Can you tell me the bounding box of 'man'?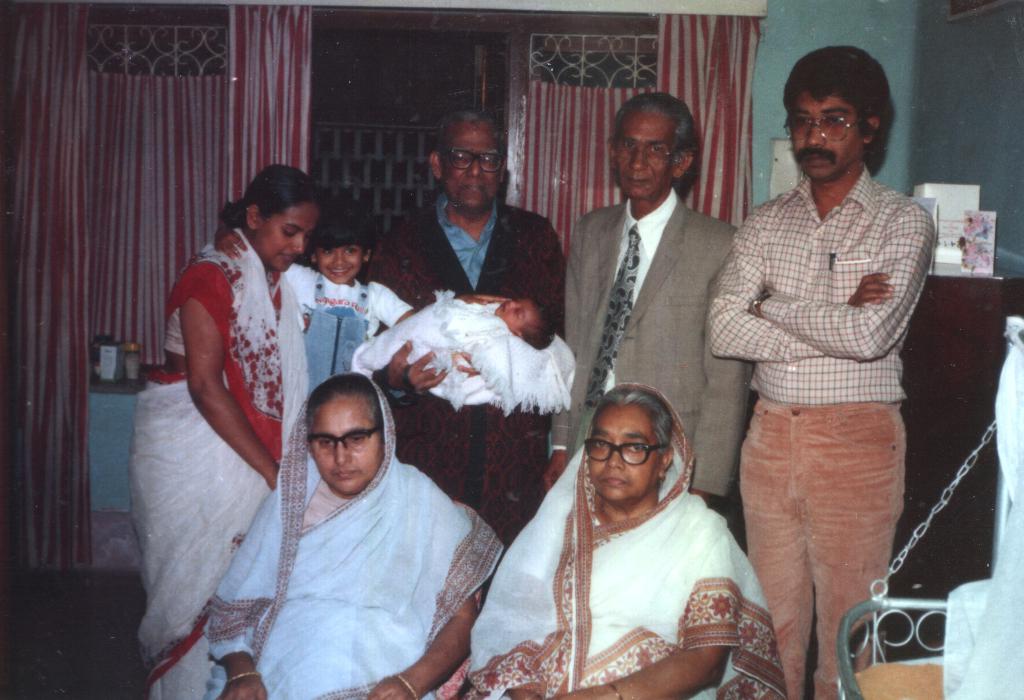
(367,92,566,548).
